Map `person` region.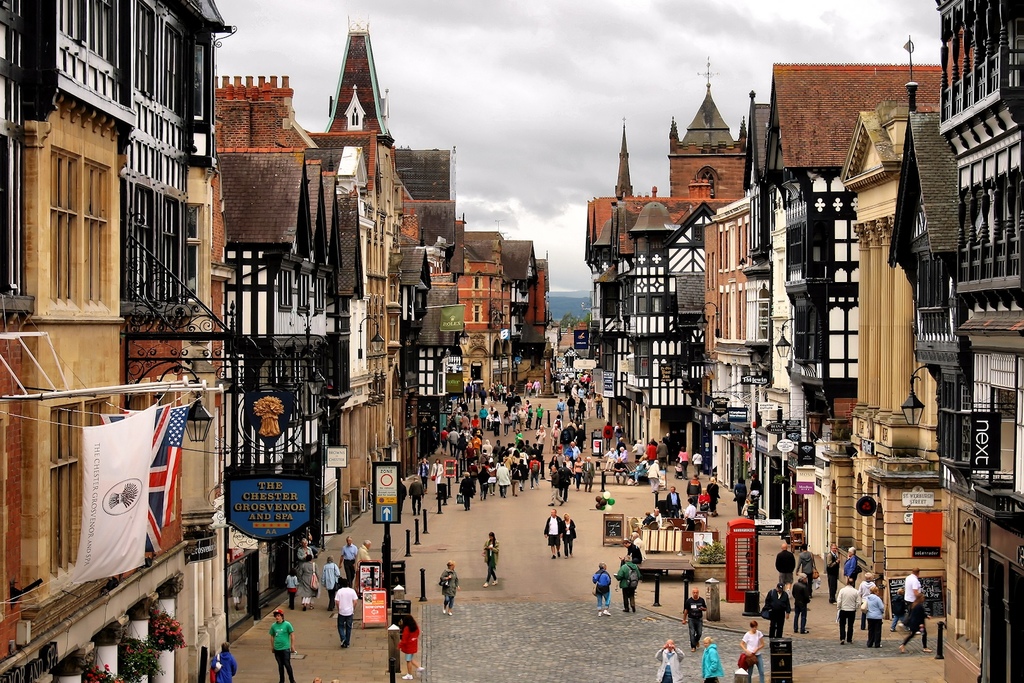
Mapped to BBox(776, 542, 796, 590).
